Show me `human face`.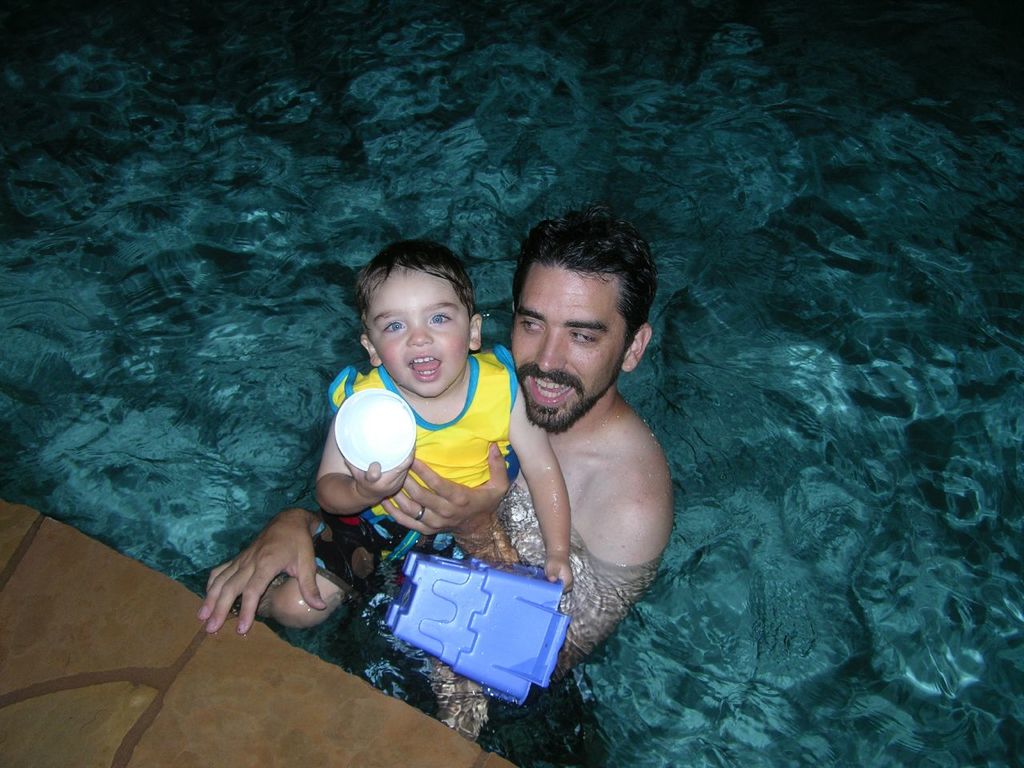
`human face` is here: {"left": 512, "top": 266, "right": 624, "bottom": 423}.
